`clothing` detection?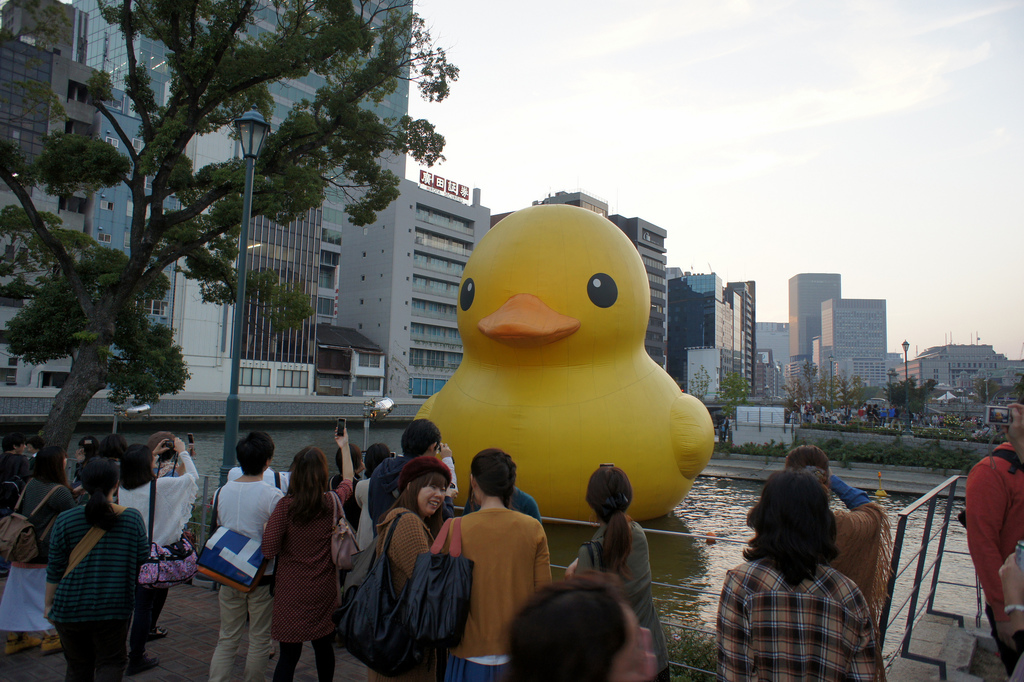
crop(47, 501, 149, 679)
